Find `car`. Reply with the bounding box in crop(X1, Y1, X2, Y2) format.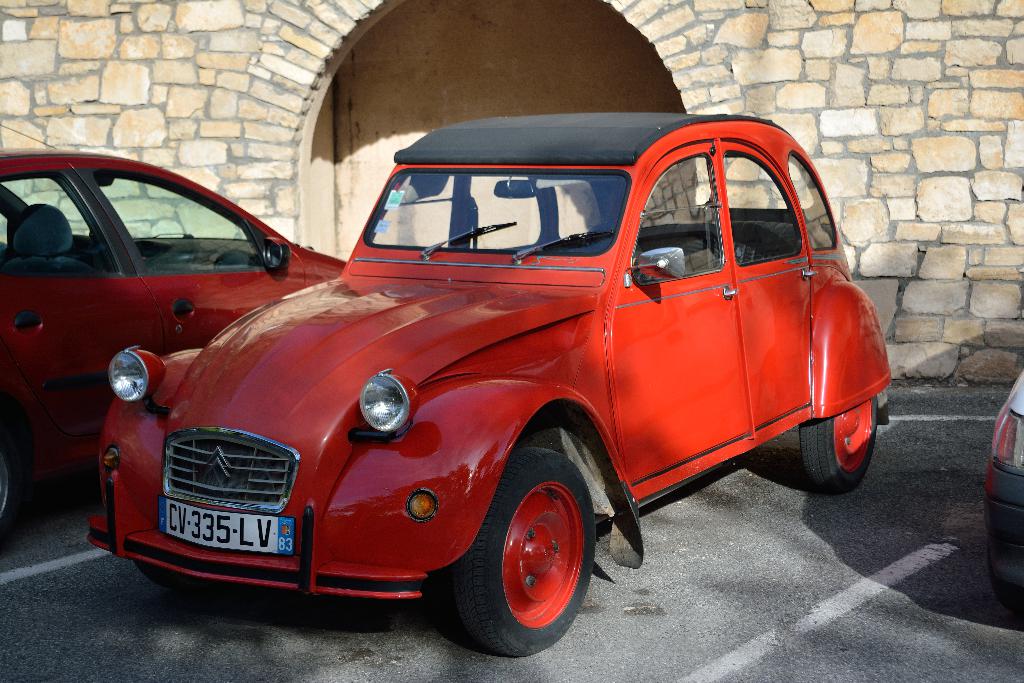
crop(0, 124, 351, 543).
